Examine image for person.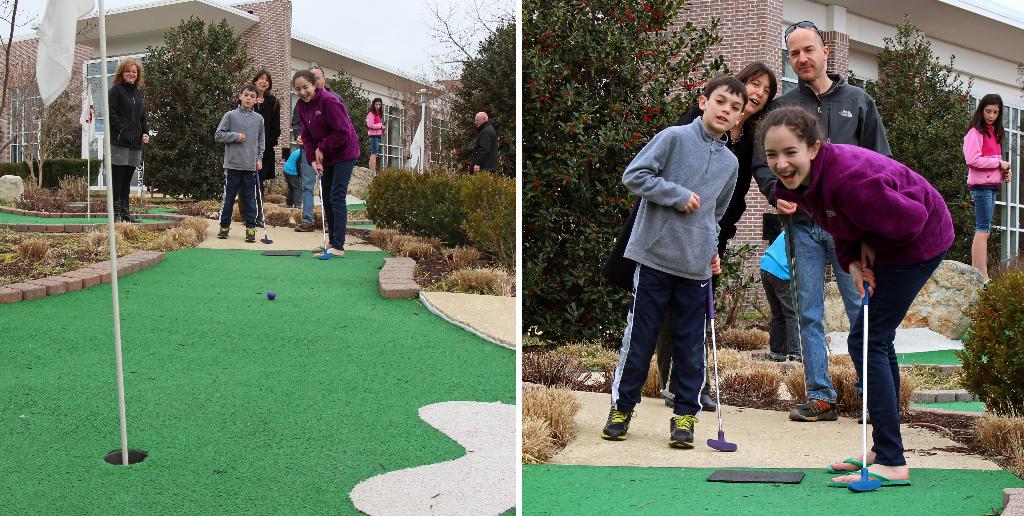
Examination result: [x1=758, y1=107, x2=959, y2=485].
